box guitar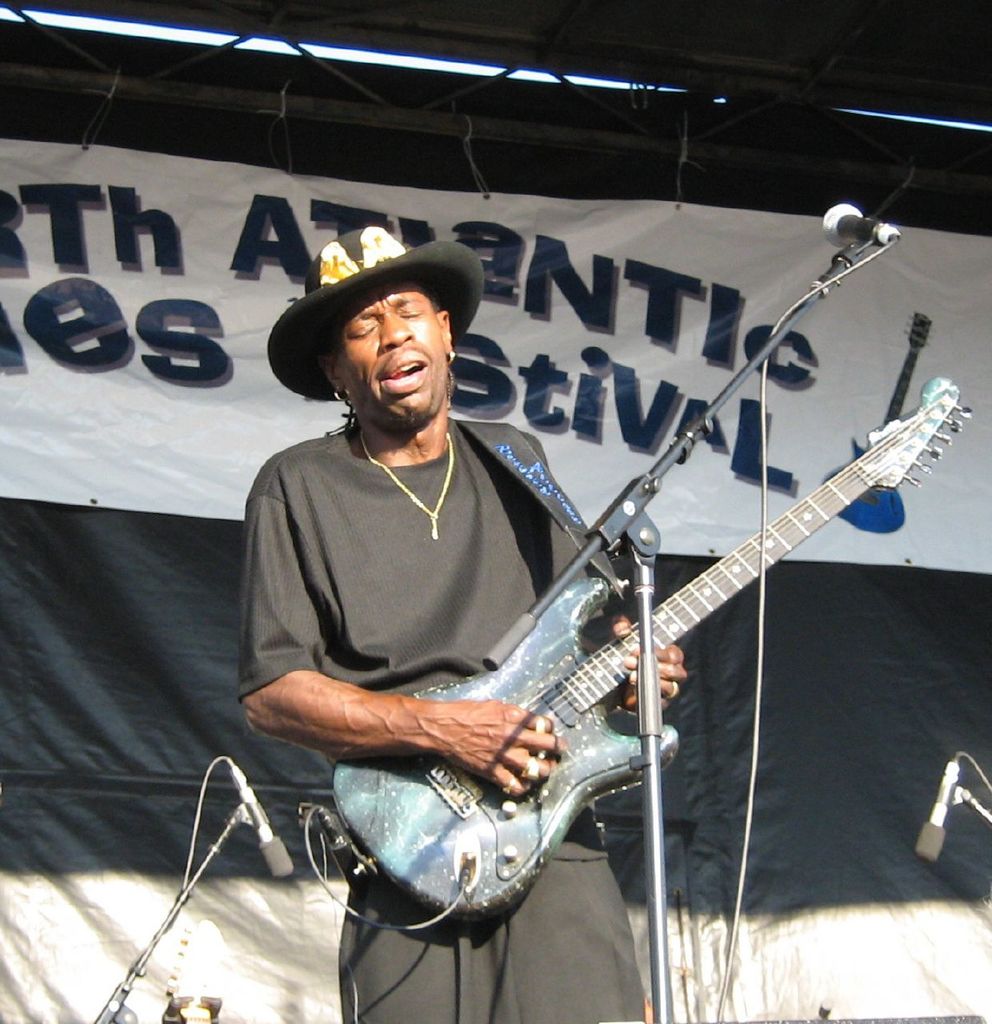
locate(325, 377, 976, 929)
